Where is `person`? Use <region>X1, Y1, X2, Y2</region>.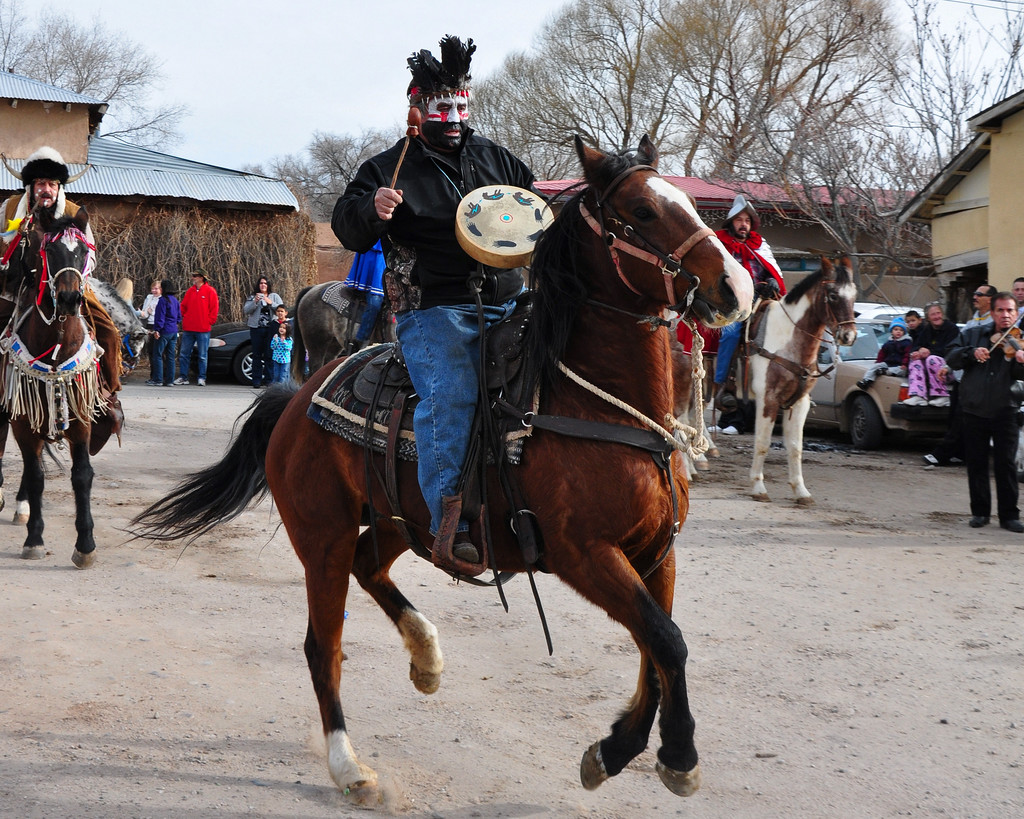
<region>958, 279, 992, 327</region>.
